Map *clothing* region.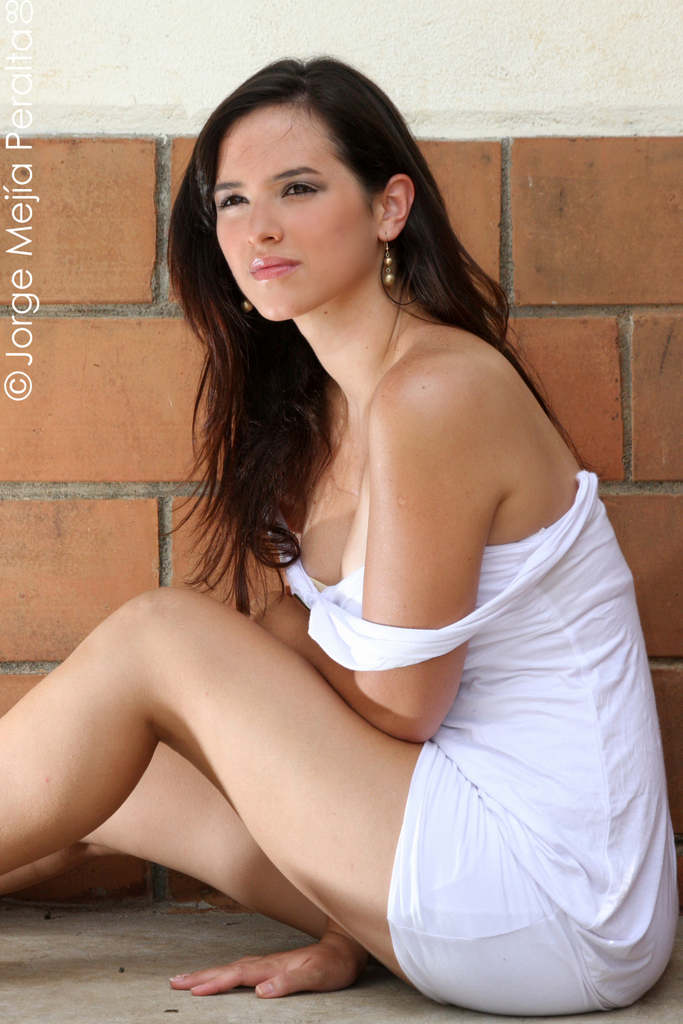
Mapped to detection(379, 399, 667, 988).
